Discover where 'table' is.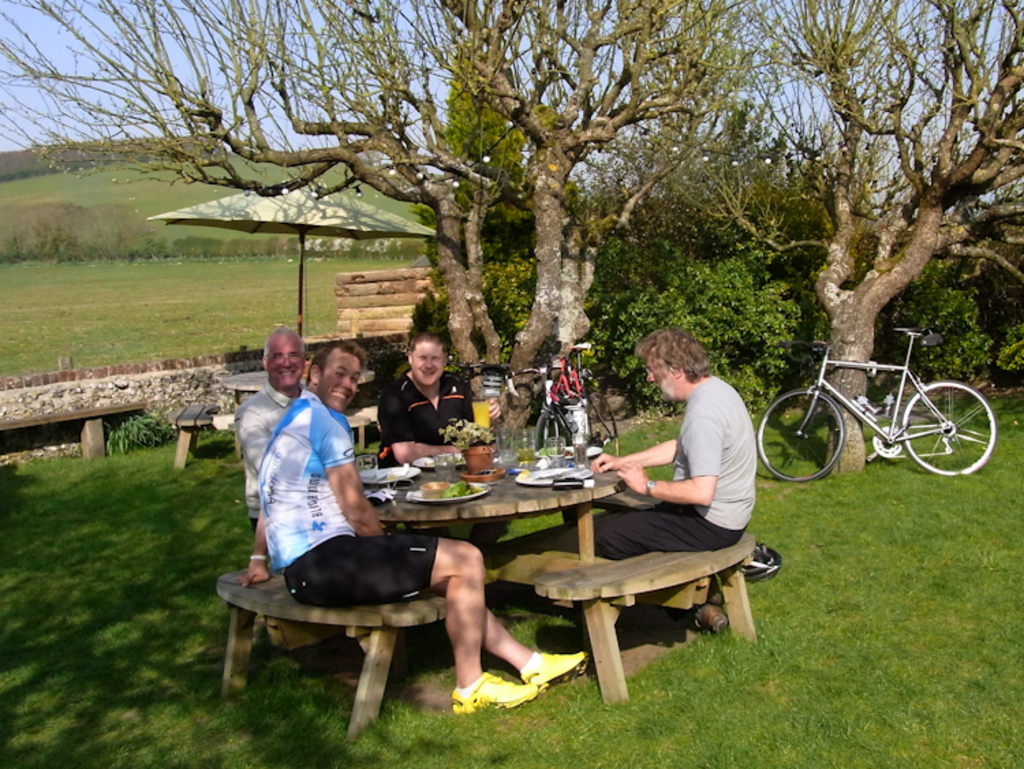
Discovered at region(214, 369, 378, 459).
